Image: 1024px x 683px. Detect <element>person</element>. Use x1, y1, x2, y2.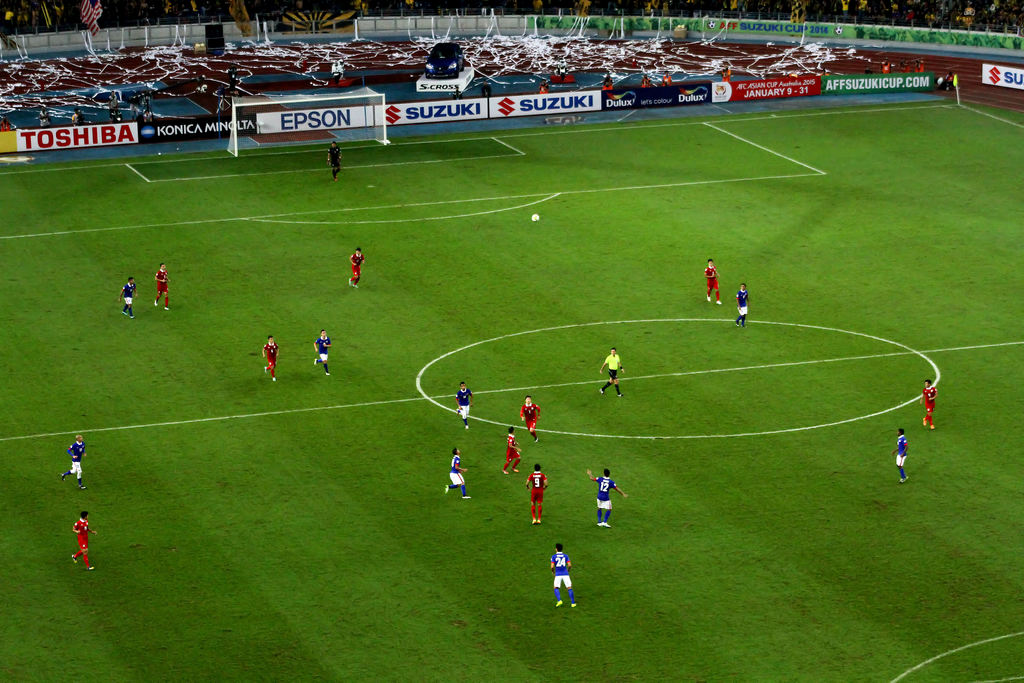
703, 257, 722, 304.
